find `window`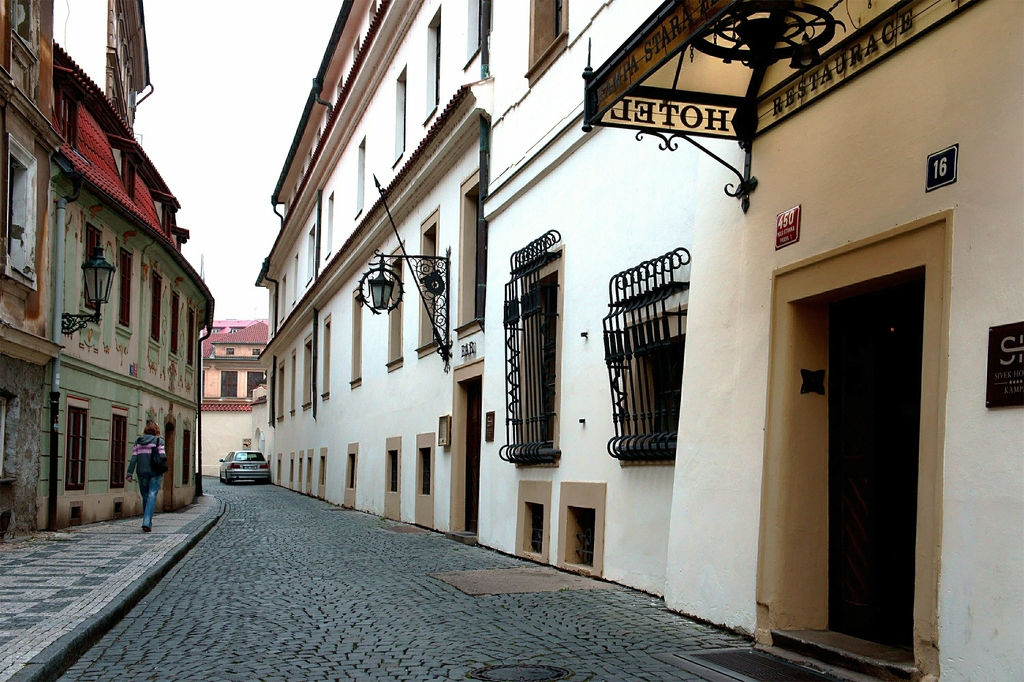
{"left": 113, "top": 248, "right": 142, "bottom": 338}
